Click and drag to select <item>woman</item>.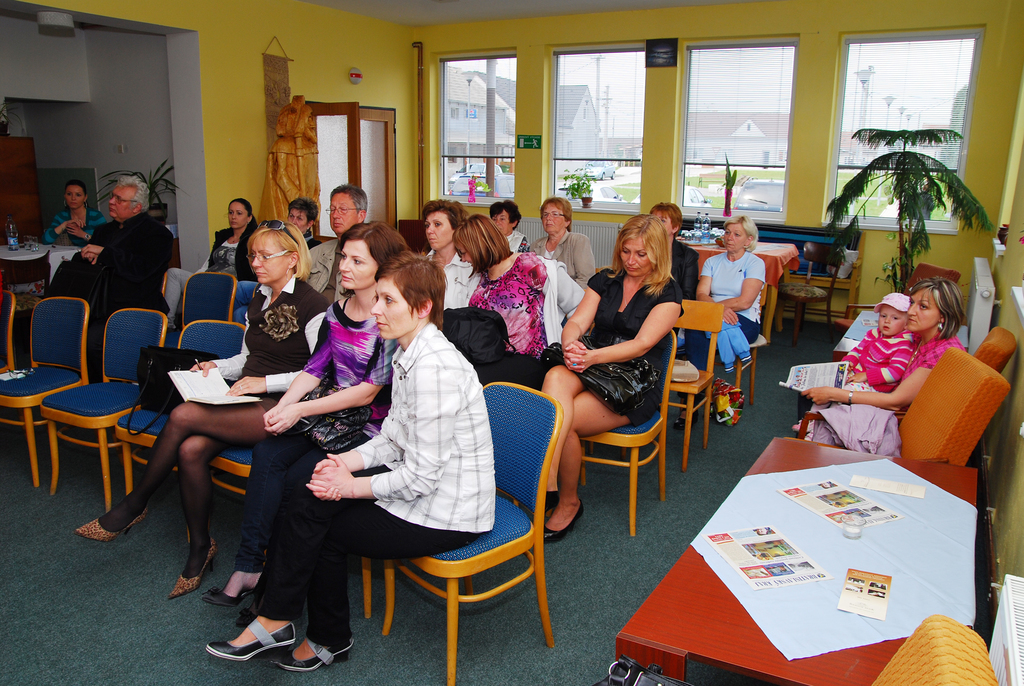
Selection: <bbox>74, 220, 331, 600</bbox>.
